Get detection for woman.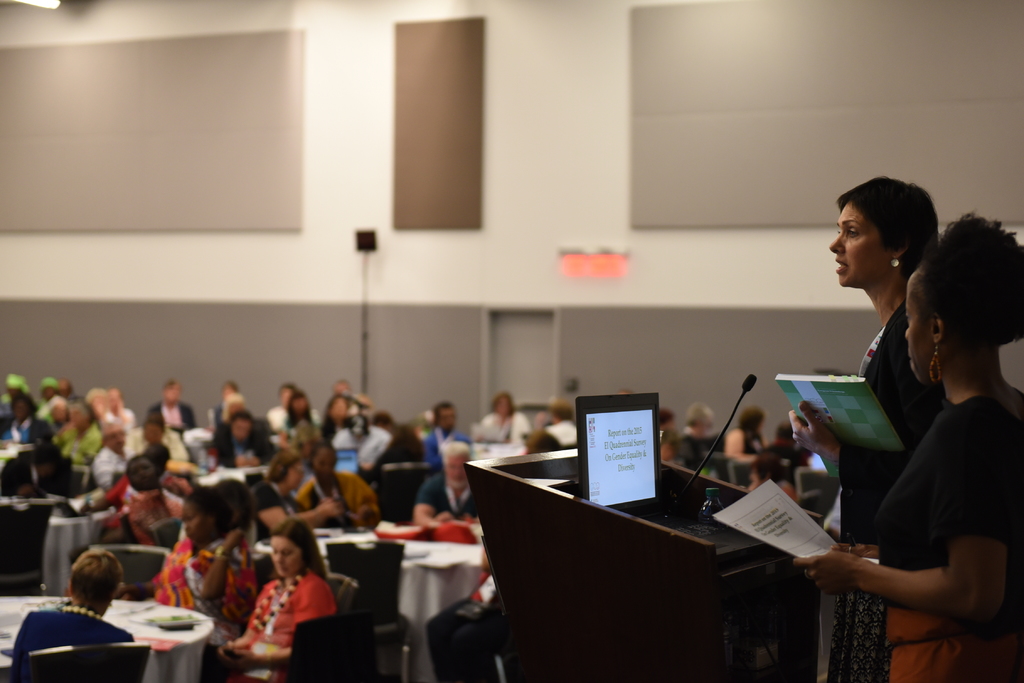
Detection: Rect(246, 449, 346, 531).
